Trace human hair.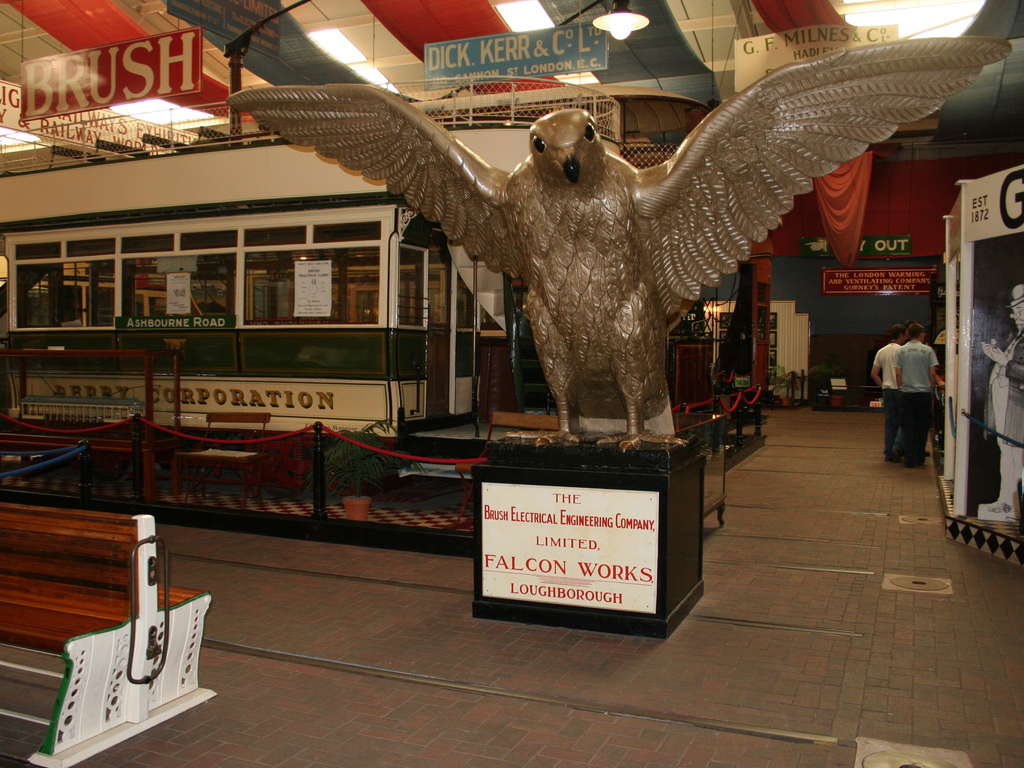
Traced to select_region(884, 324, 906, 340).
